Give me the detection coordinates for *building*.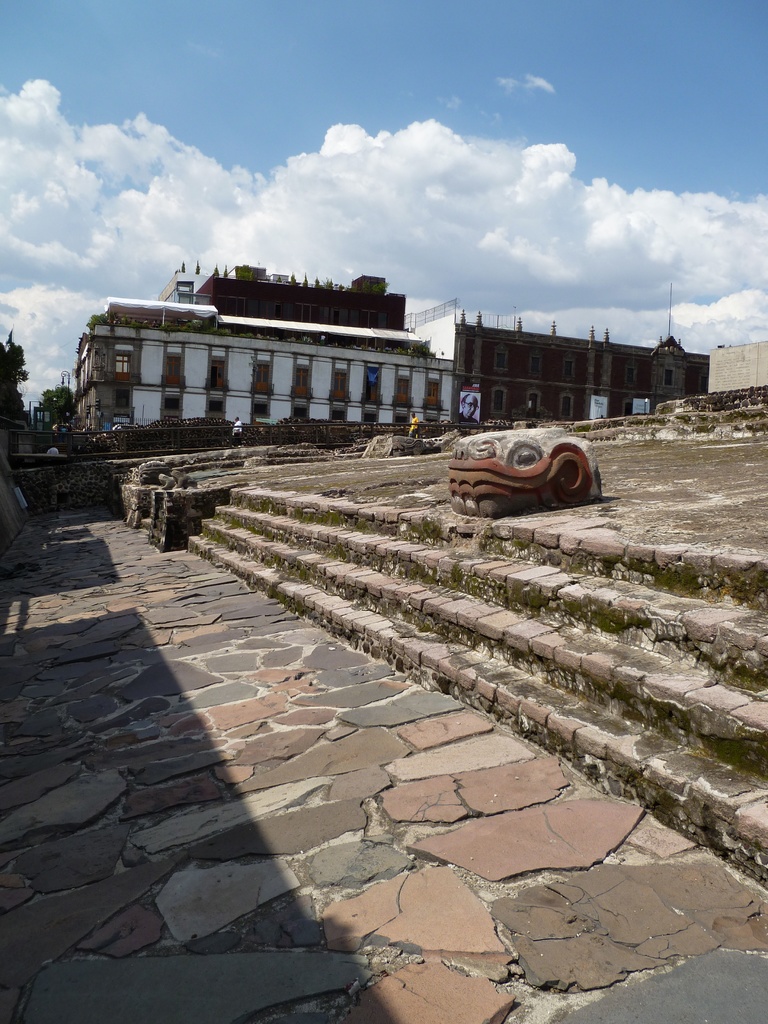
BBox(75, 286, 451, 435).
